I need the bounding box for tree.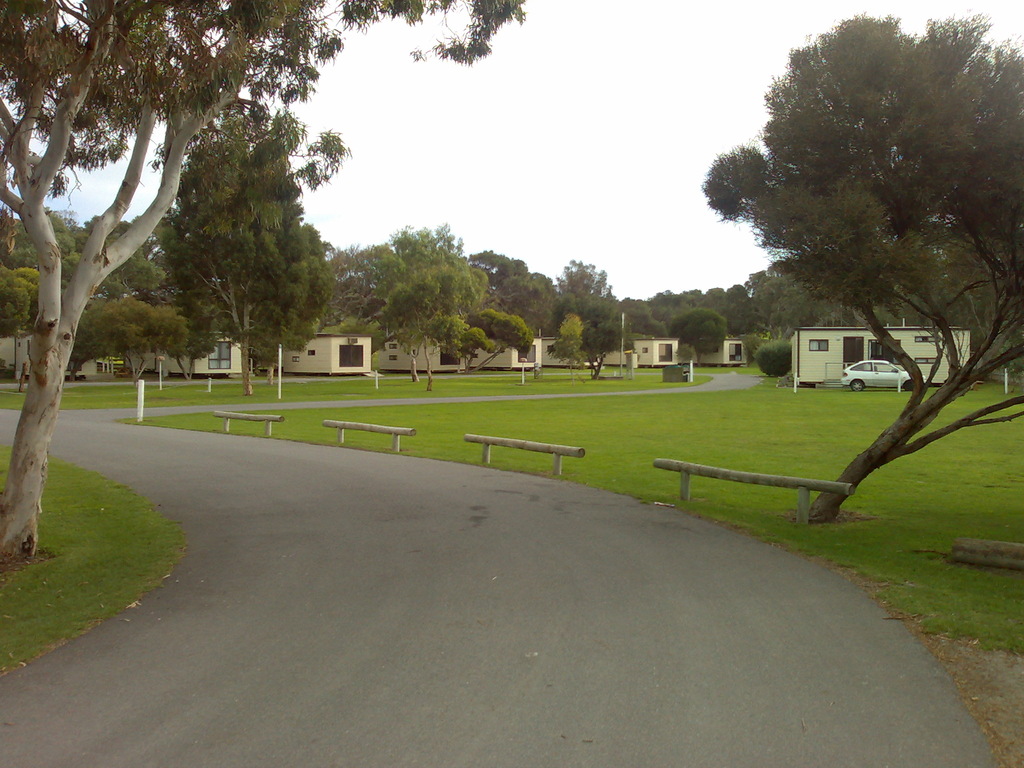
Here it is: l=714, t=15, r=1008, b=492.
